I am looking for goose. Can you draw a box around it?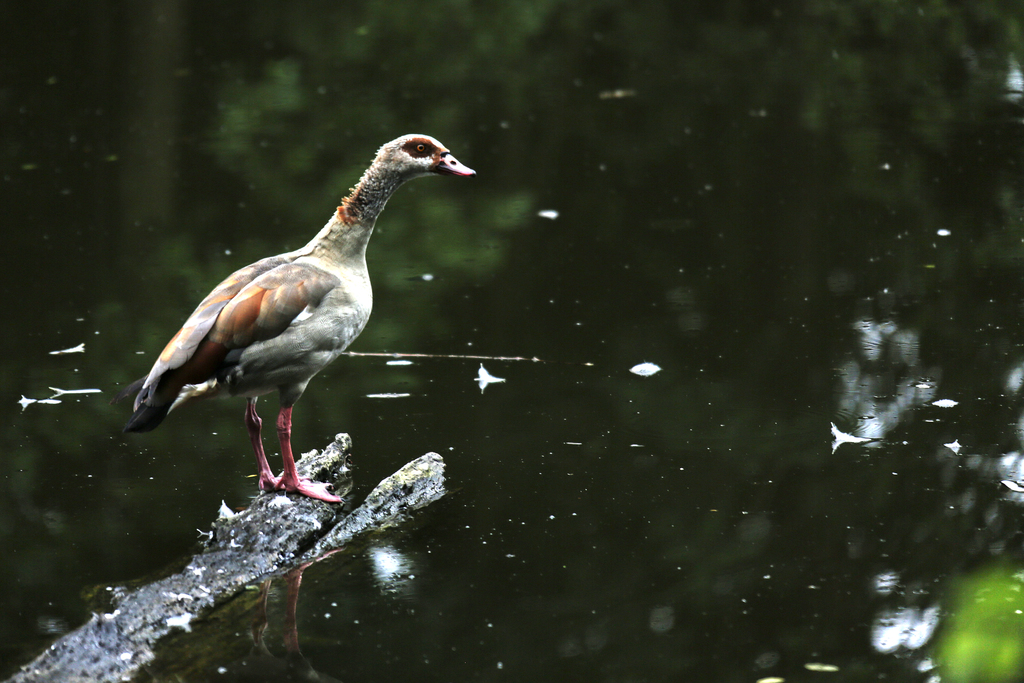
Sure, the bounding box is select_region(127, 134, 476, 500).
